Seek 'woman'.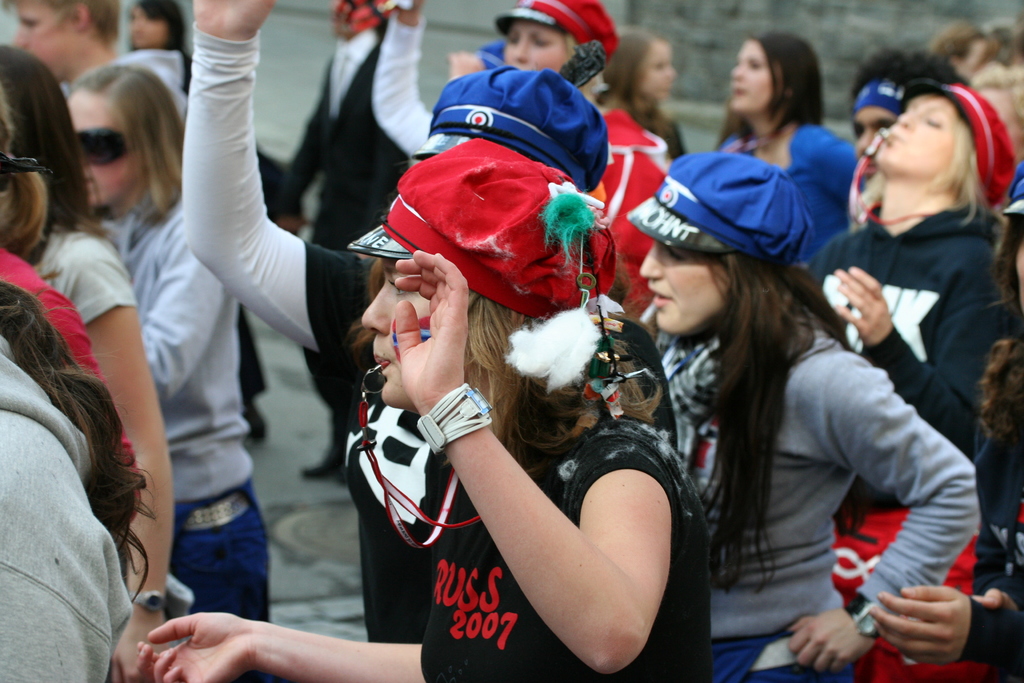
61 62 277 682.
